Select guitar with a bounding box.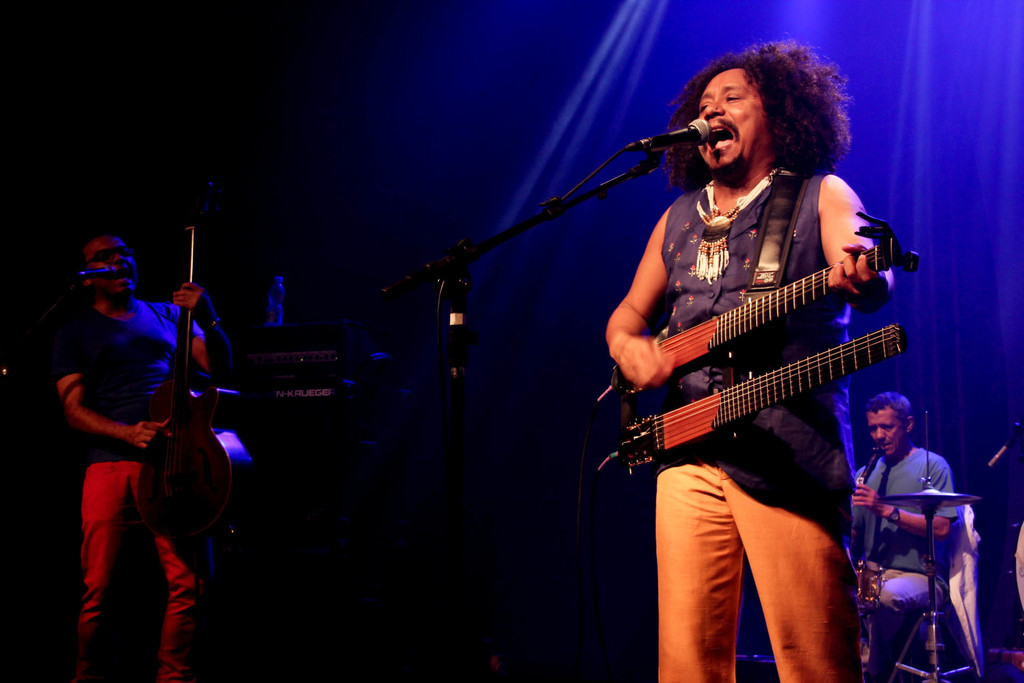
l=140, t=249, r=257, b=578.
